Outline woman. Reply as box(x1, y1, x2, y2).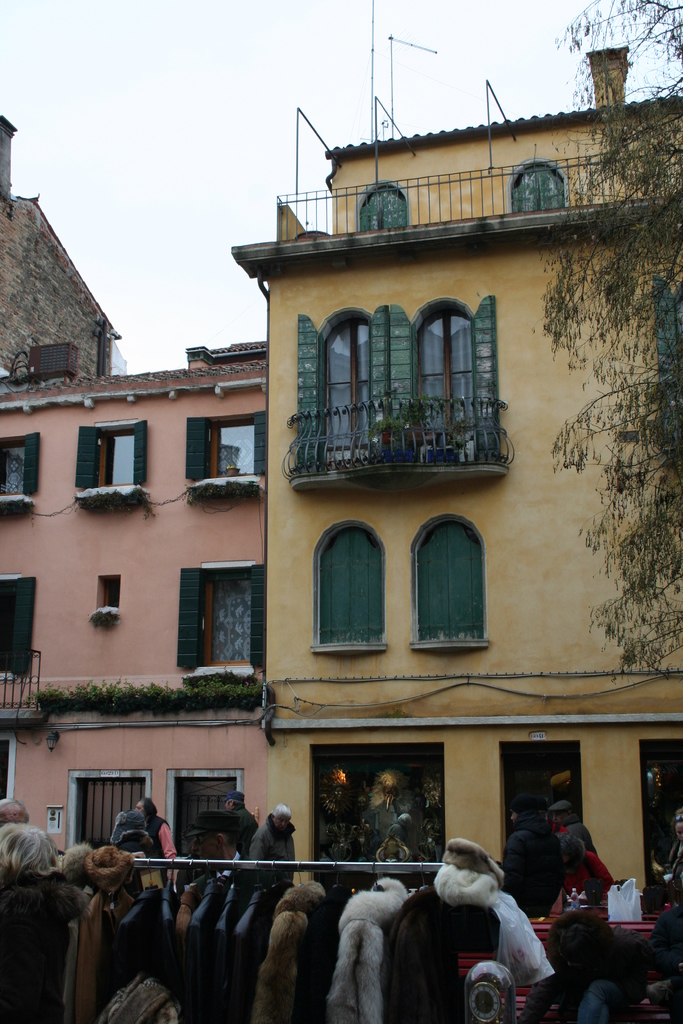
box(652, 809, 682, 898).
